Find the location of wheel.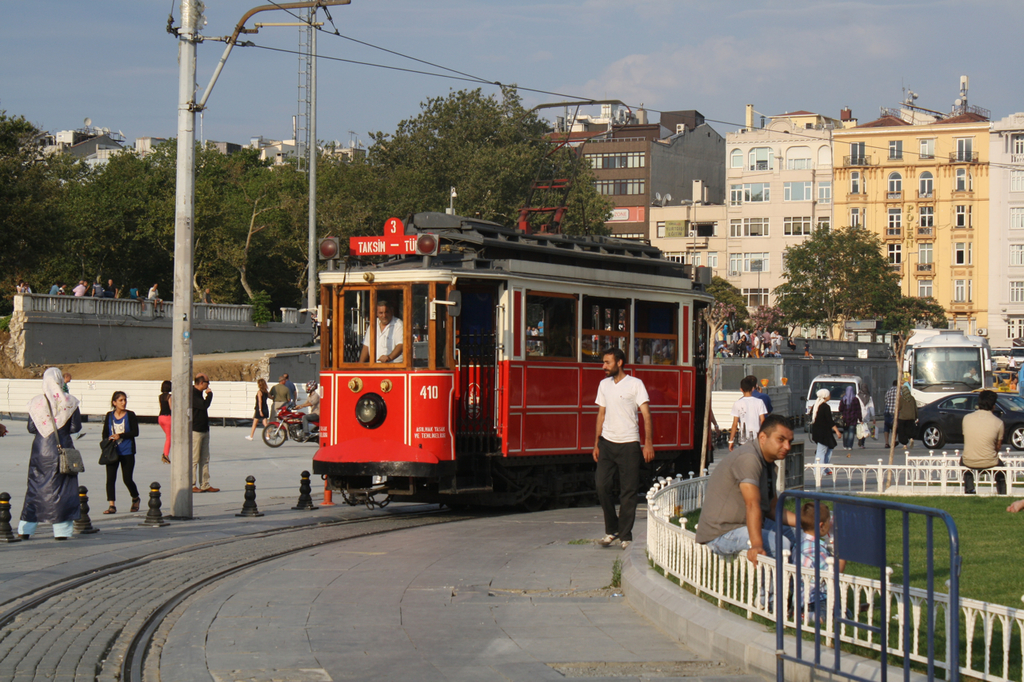
Location: <region>1006, 422, 1023, 453</region>.
